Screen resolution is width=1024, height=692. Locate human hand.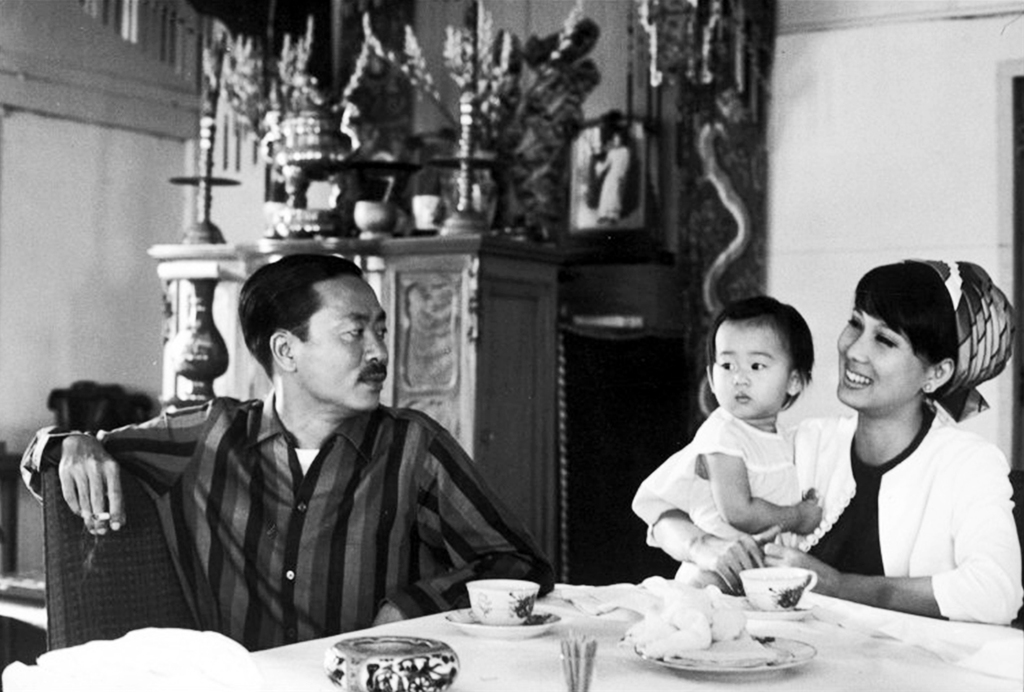
box=[690, 524, 781, 596].
